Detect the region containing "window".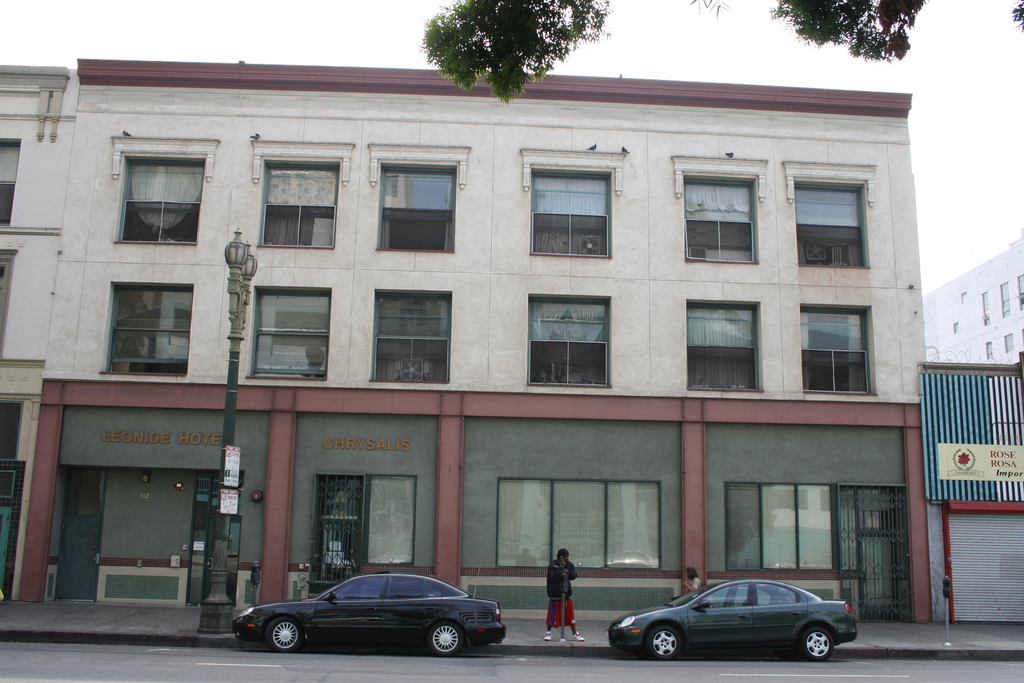
{"left": 685, "top": 293, "right": 761, "bottom": 397}.
